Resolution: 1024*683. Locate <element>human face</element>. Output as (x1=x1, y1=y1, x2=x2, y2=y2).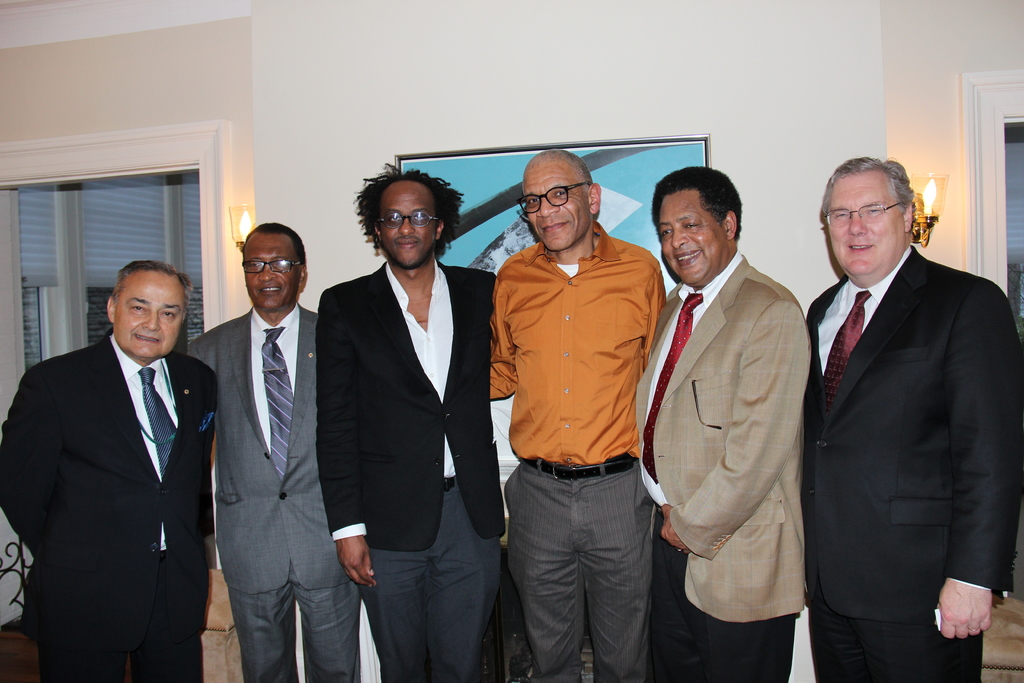
(x1=526, y1=163, x2=581, y2=257).
